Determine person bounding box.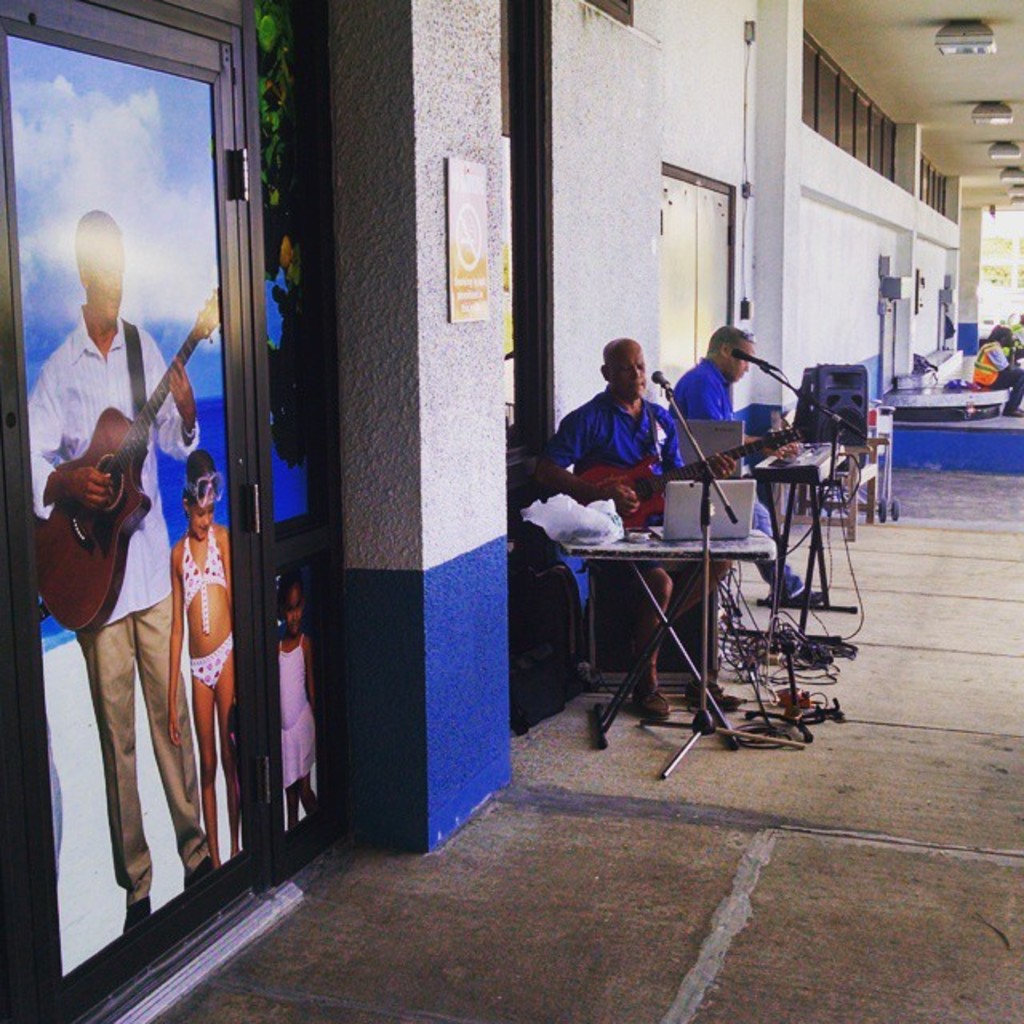
Determined: {"left": 539, "top": 326, "right": 733, "bottom": 685}.
